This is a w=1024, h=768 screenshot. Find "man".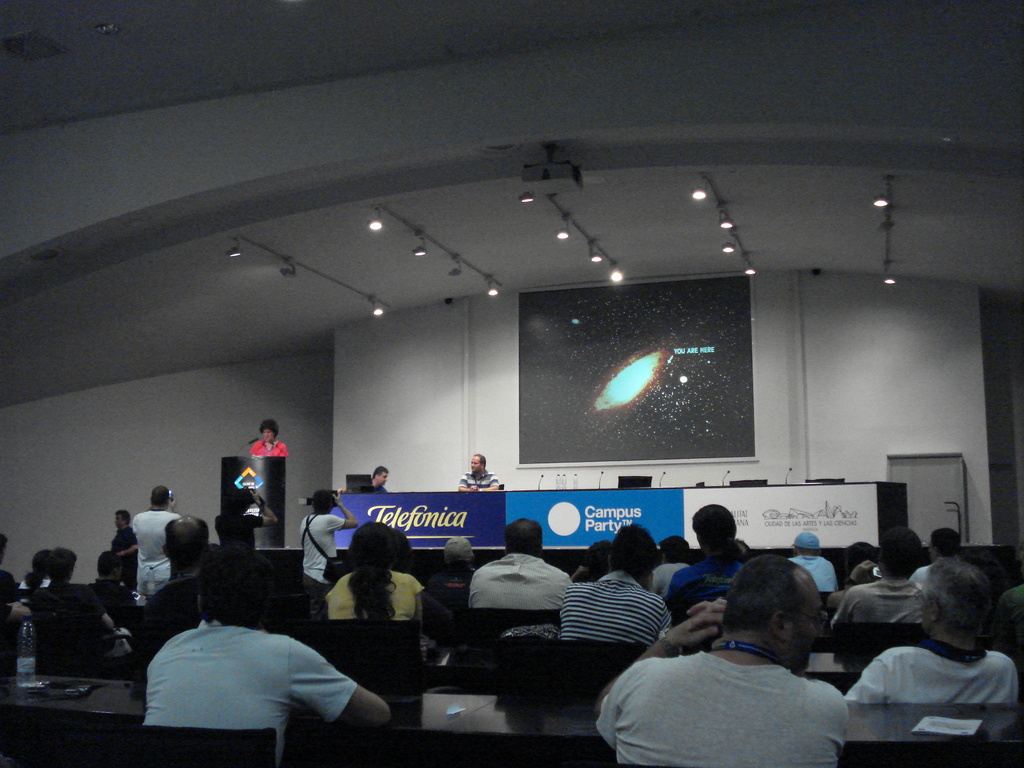
Bounding box: rect(145, 539, 355, 767).
